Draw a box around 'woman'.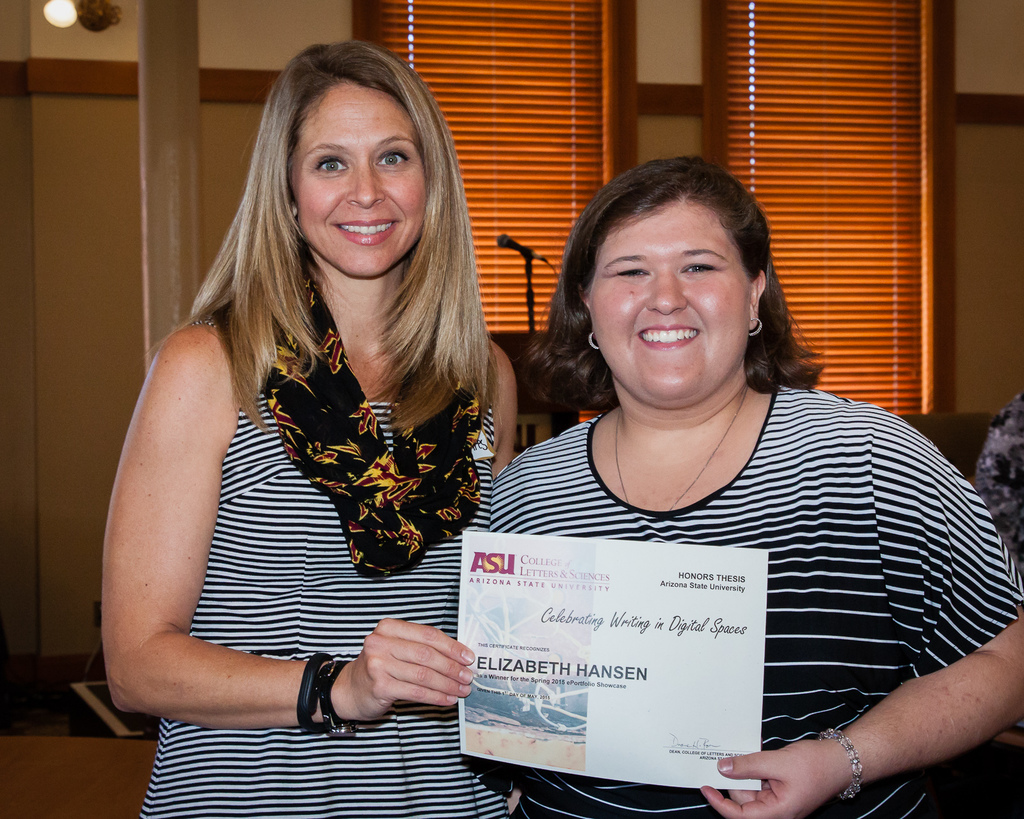
492 154 1023 818.
